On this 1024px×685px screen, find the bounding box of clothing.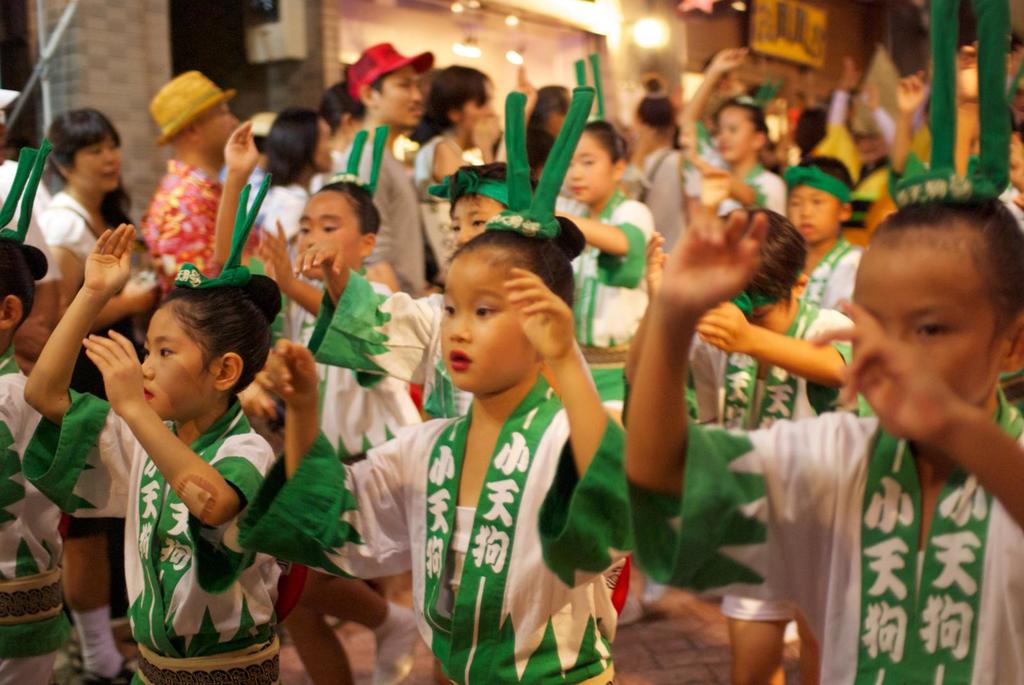
Bounding box: 0/162/47/241.
